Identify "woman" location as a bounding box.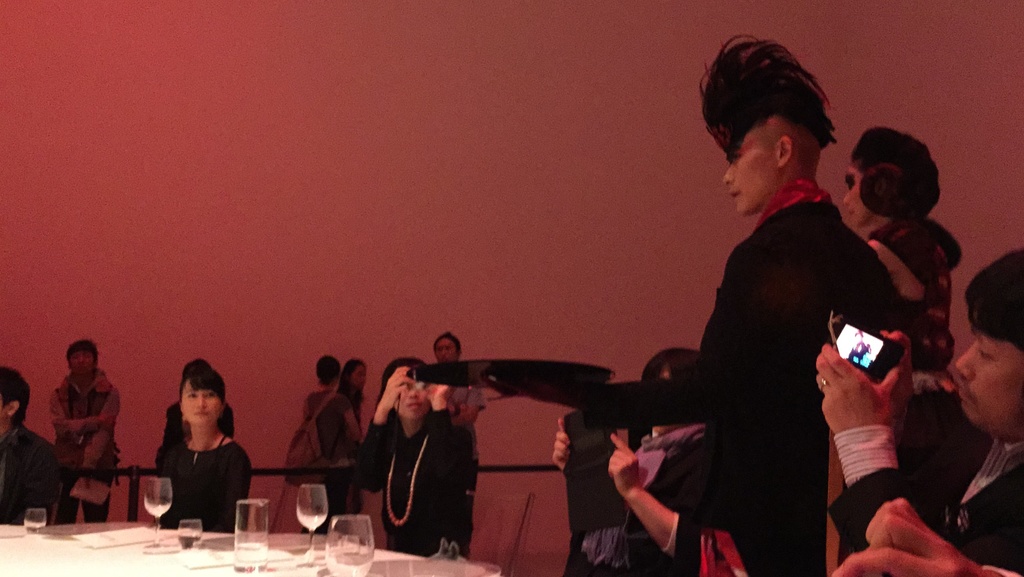
detection(359, 357, 469, 559).
